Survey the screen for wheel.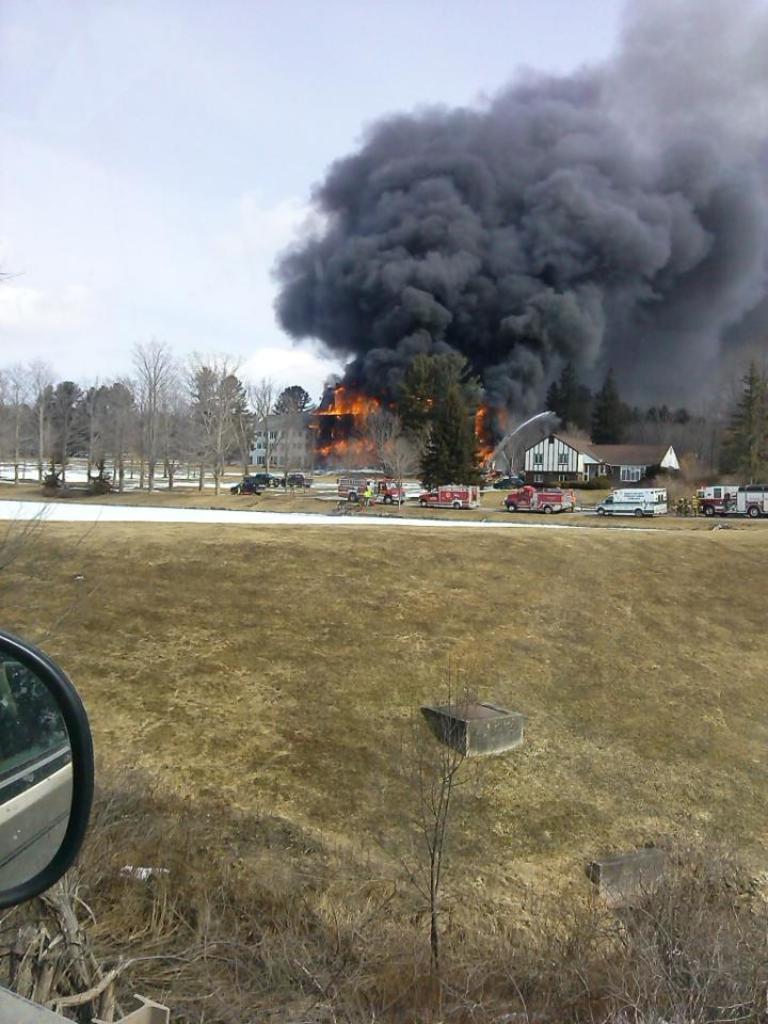
Survey found: bbox(395, 499, 401, 505).
